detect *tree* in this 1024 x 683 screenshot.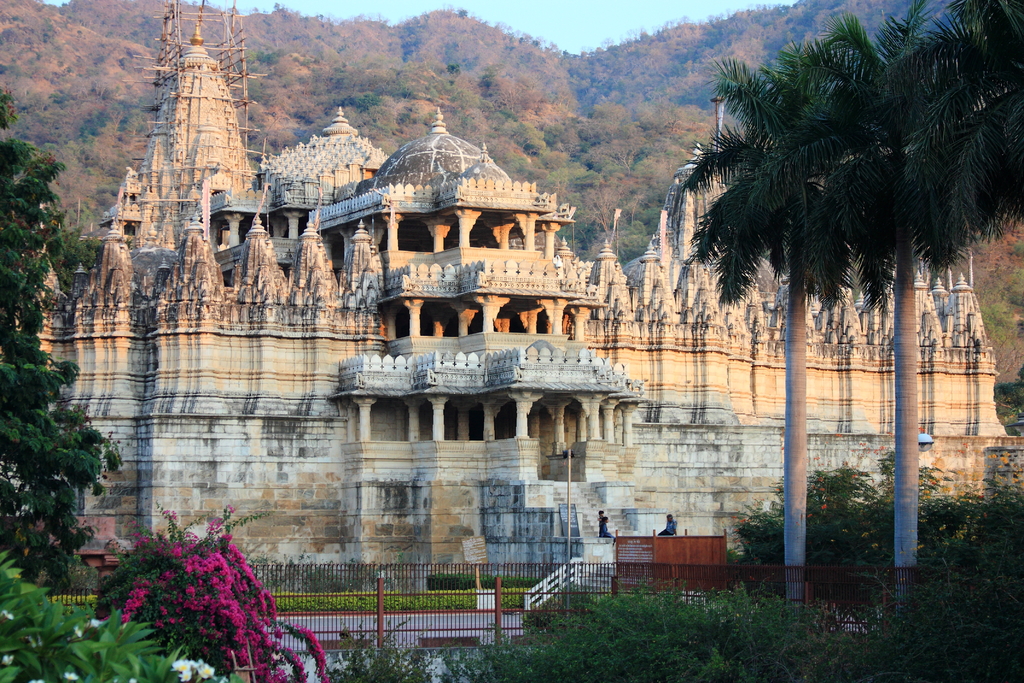
Detection: Rect(739, 448, 1023, 682).
